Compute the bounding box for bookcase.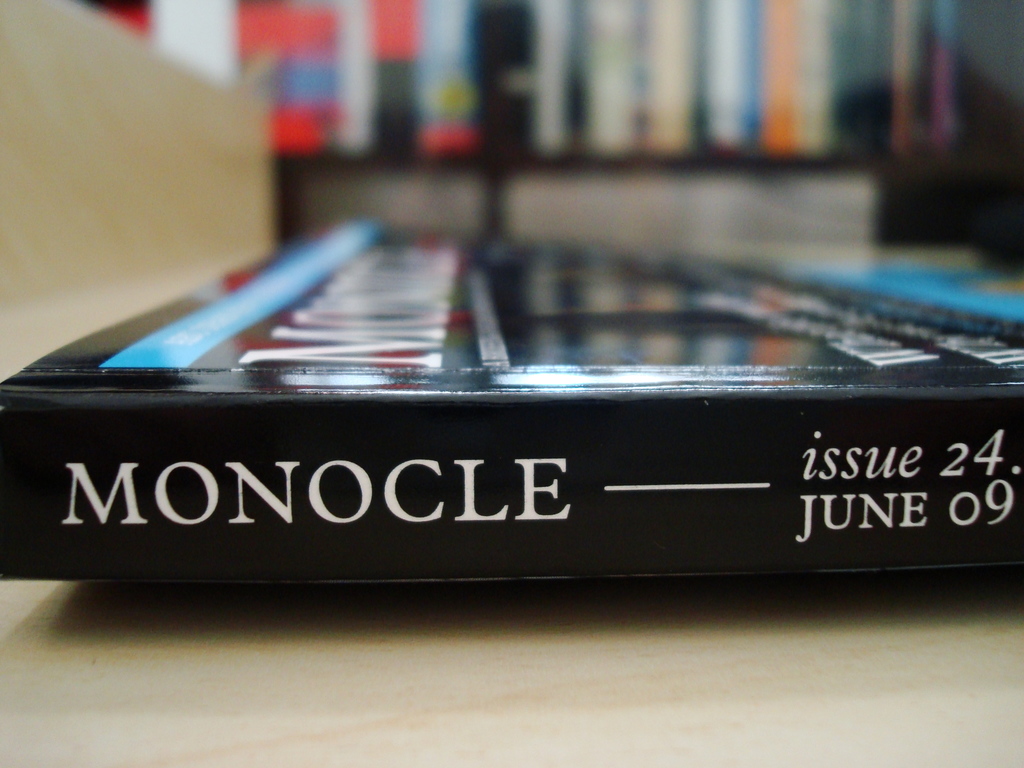
{"x1": 236, "y1": 0, "x2": 910, "y2": 158}.
